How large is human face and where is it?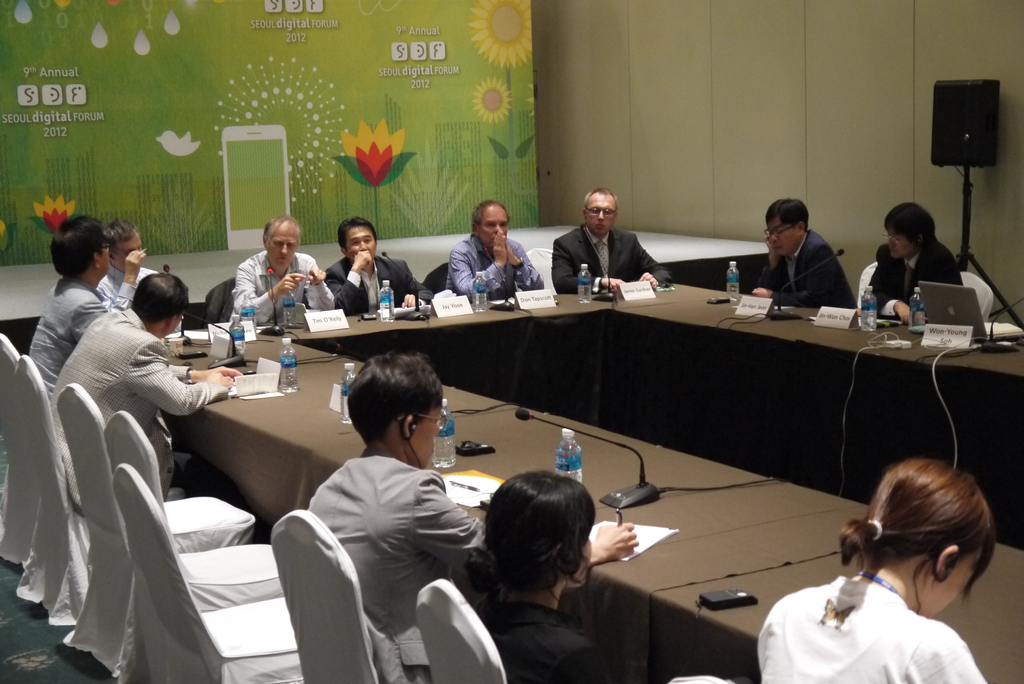
Bounding box: 768:214:804:252.
